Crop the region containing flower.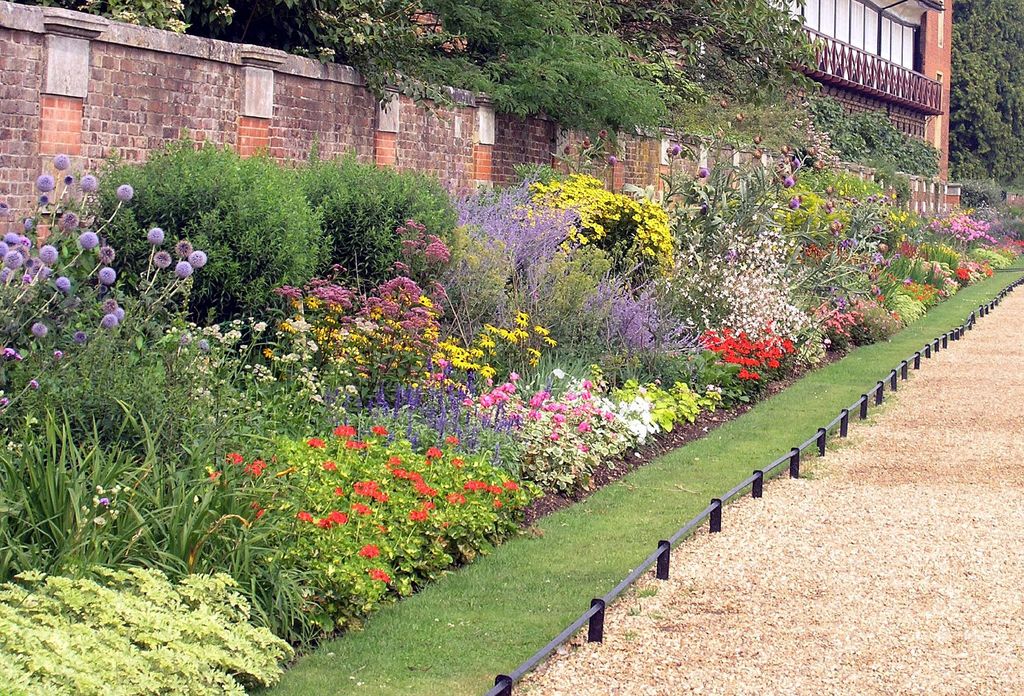
Crop region: 734:362:754:375.
